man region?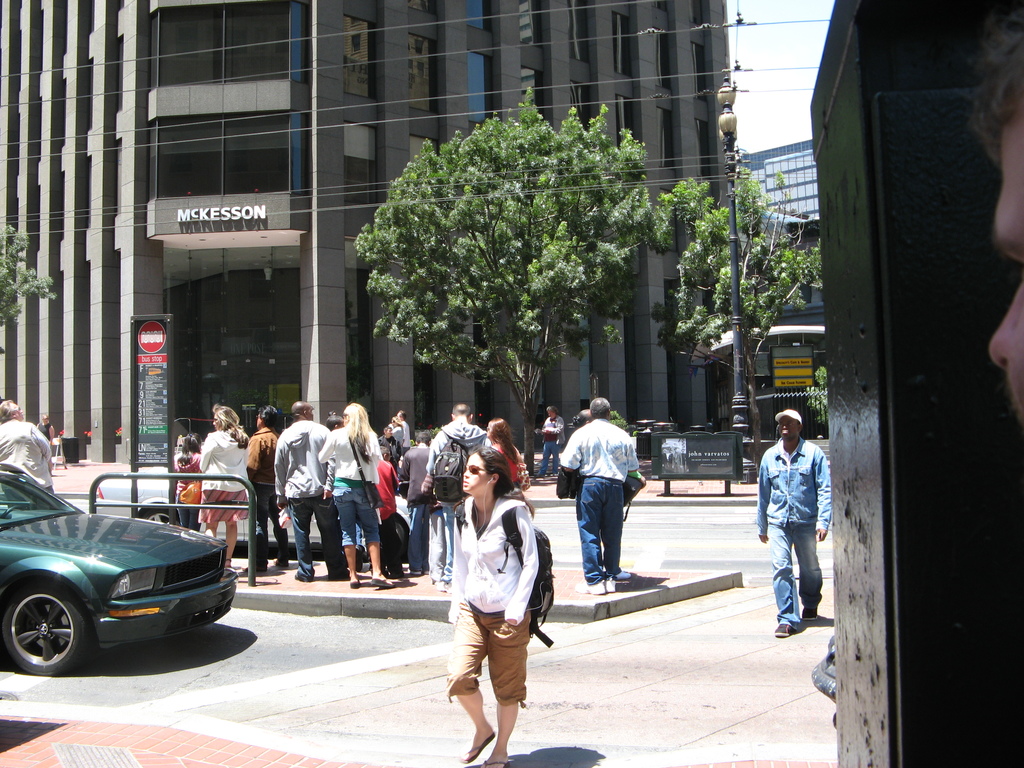
locate(394, 410, 413, 457)
